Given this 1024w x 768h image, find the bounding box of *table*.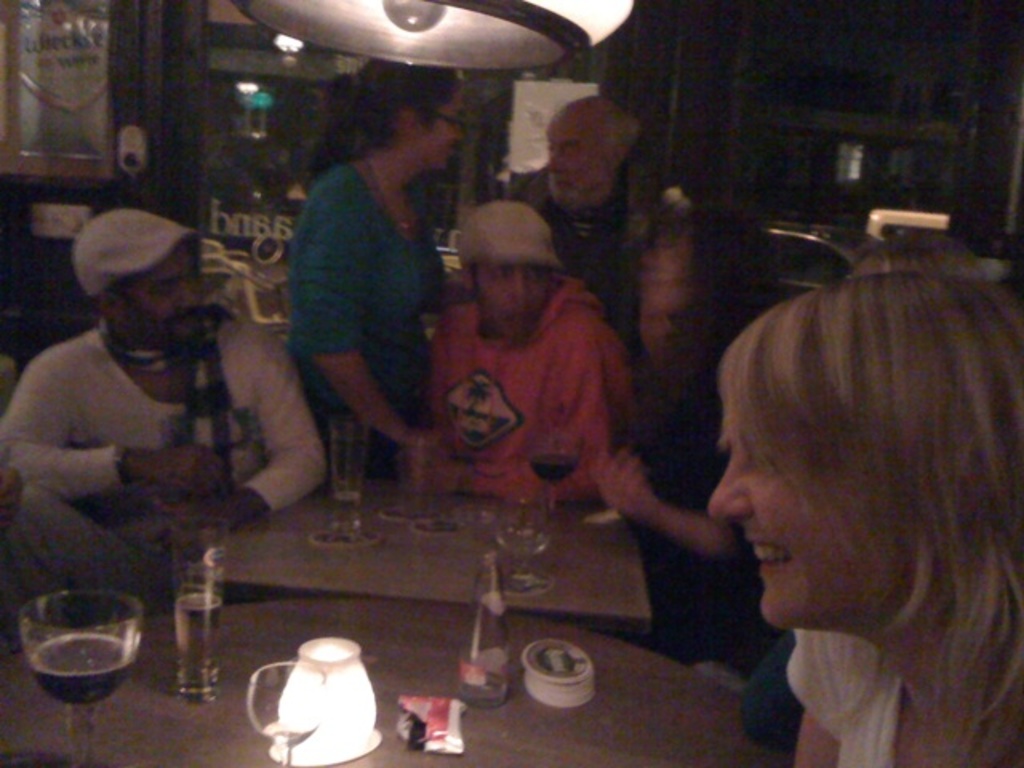
bbox=(0, 595, 789, 766).
